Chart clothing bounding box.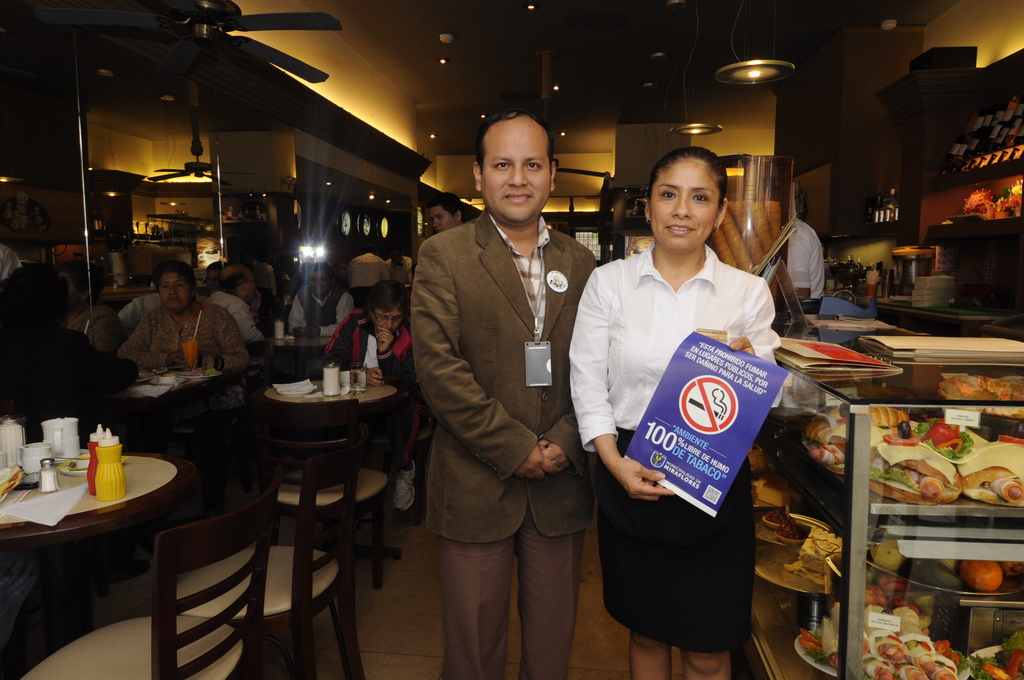
Charted: {"left": 330, "top": 306, "right": 415, "bottom": 473}.
